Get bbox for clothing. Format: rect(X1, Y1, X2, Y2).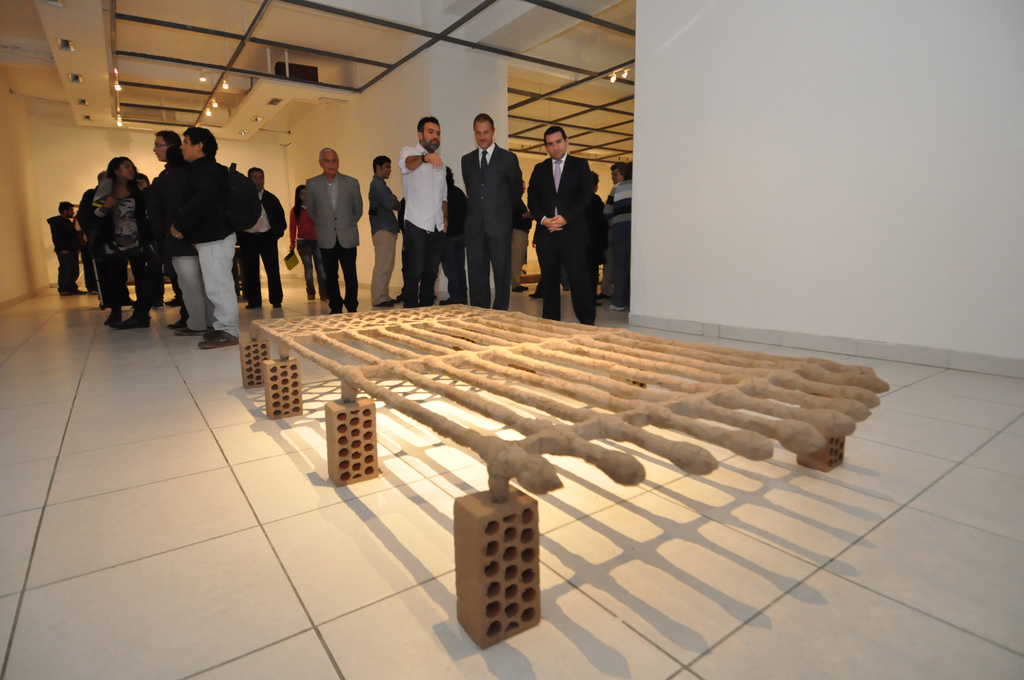
rect(45, 215, 79, 290).
